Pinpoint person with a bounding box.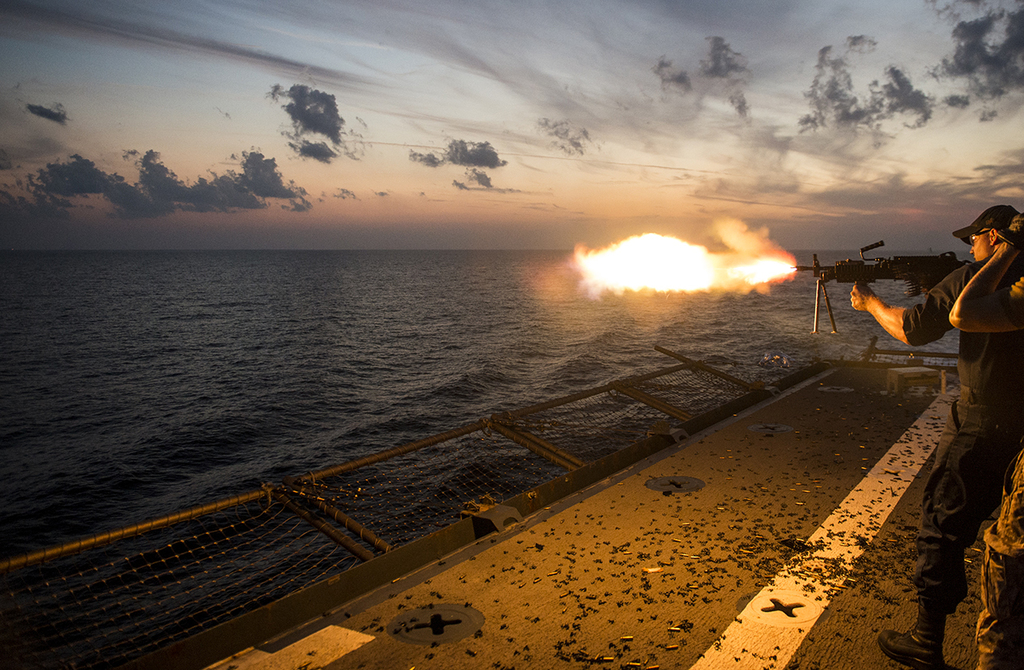
<region>844, 199, 1023, 669</region>.
